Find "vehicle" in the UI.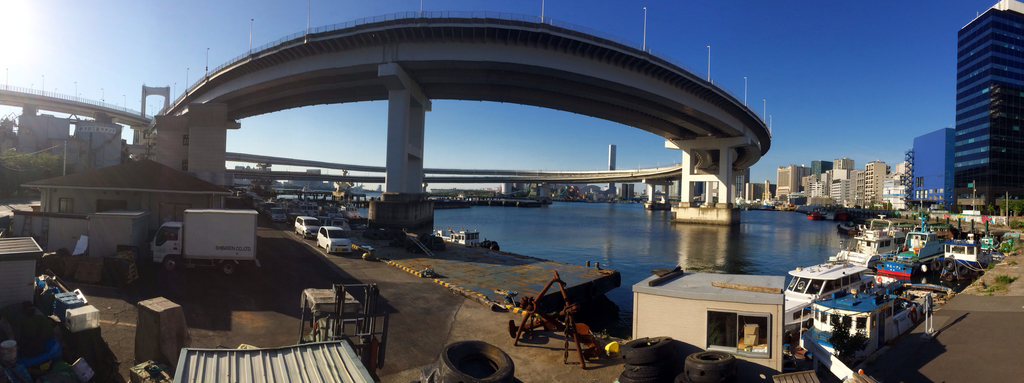
UI element at x1=837 y1=226 x2=857 y2=240.
